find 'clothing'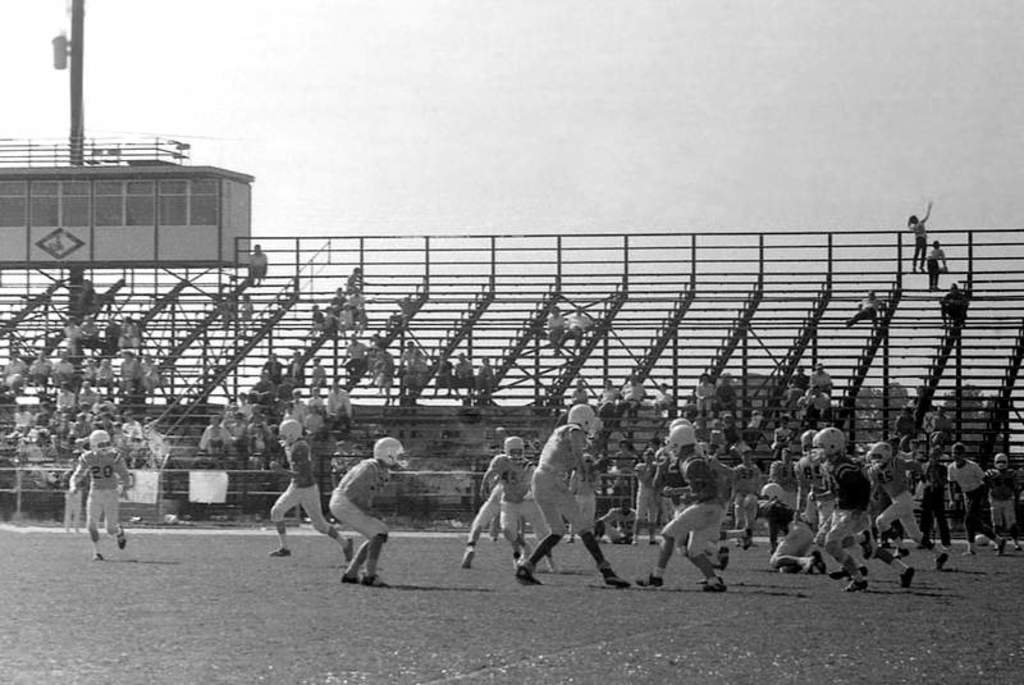
<bbox>733, 463, 763, 531</bbox>
